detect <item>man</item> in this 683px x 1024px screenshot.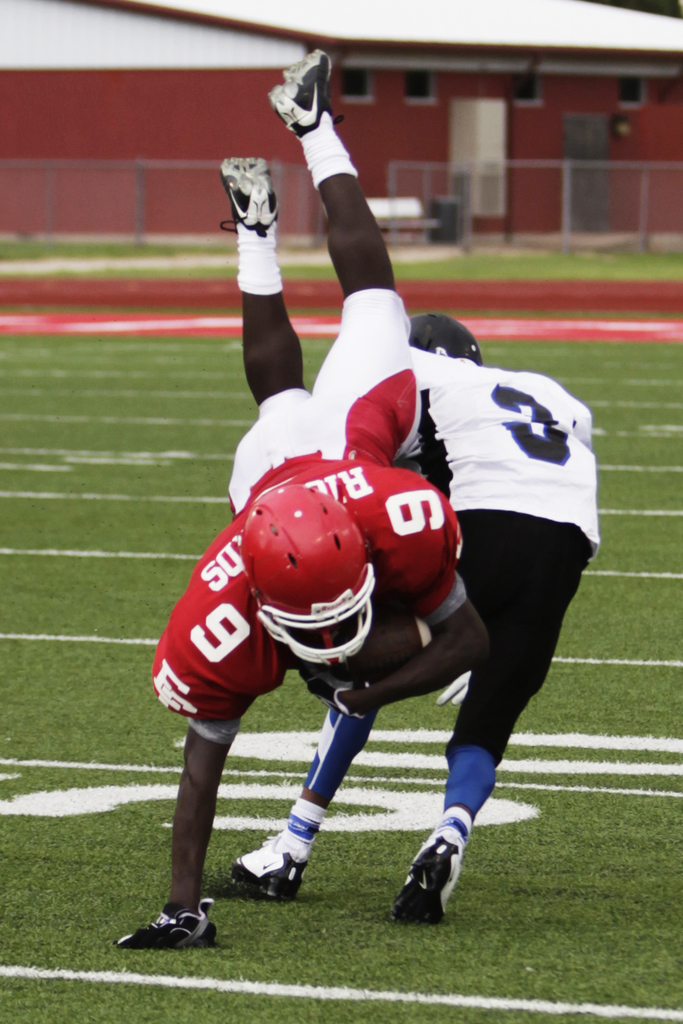
Detection: rect(231, 311, 606, 925).
